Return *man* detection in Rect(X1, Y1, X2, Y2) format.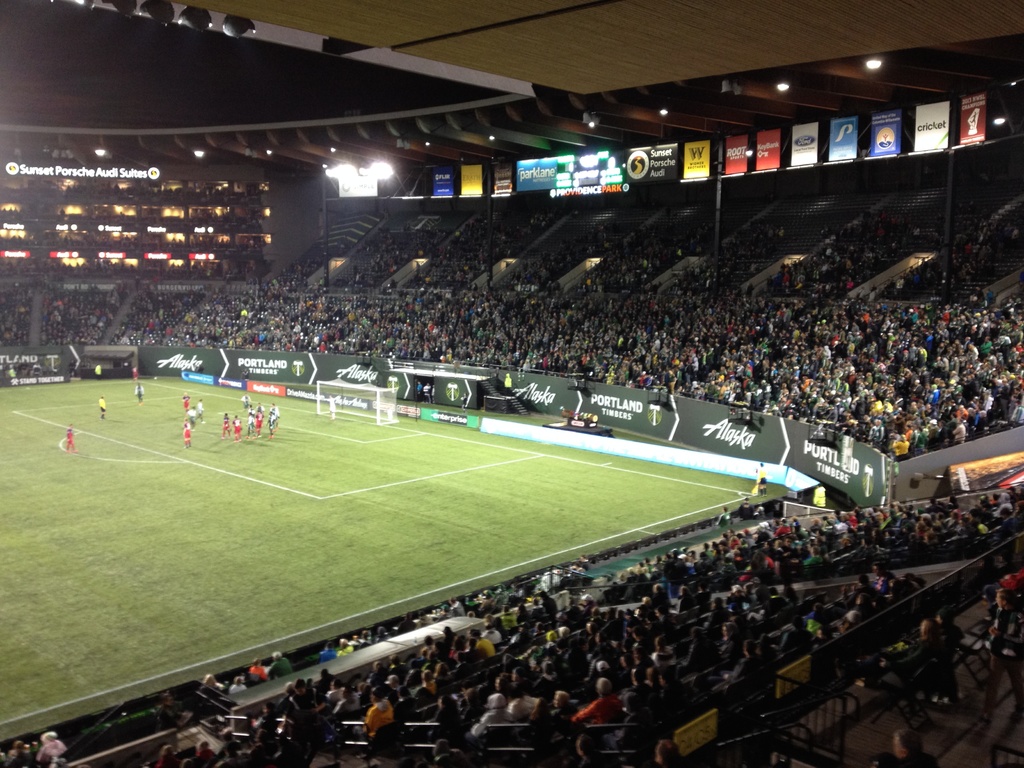
Rect(186, 404, 197, 426).
